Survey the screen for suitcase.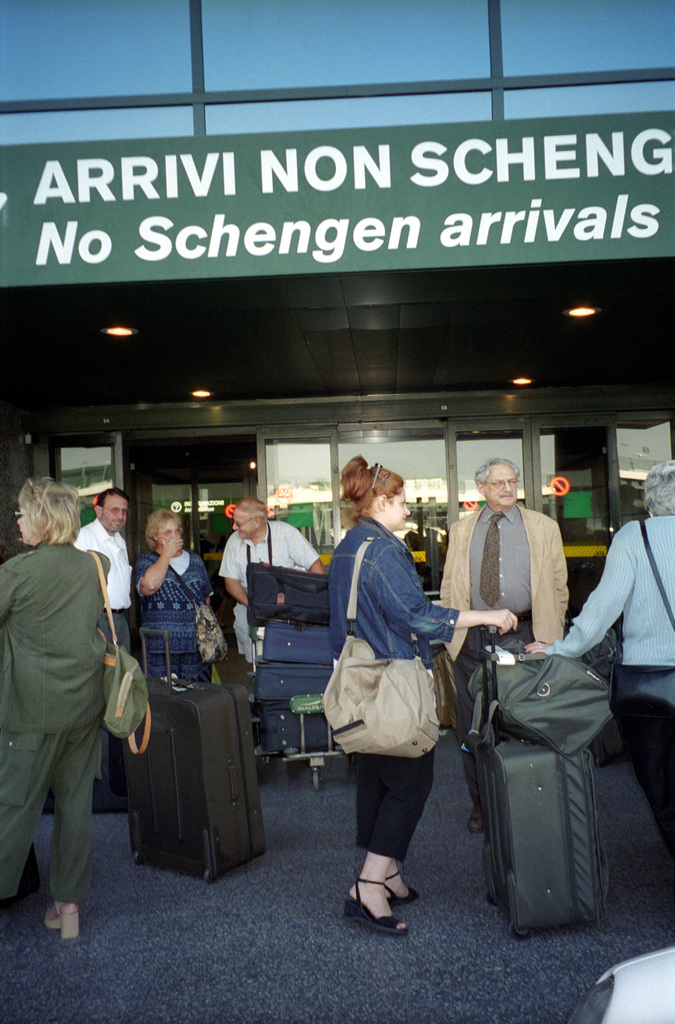
Survey found: <bbox>247, 564, 330, 627</bbox>.
